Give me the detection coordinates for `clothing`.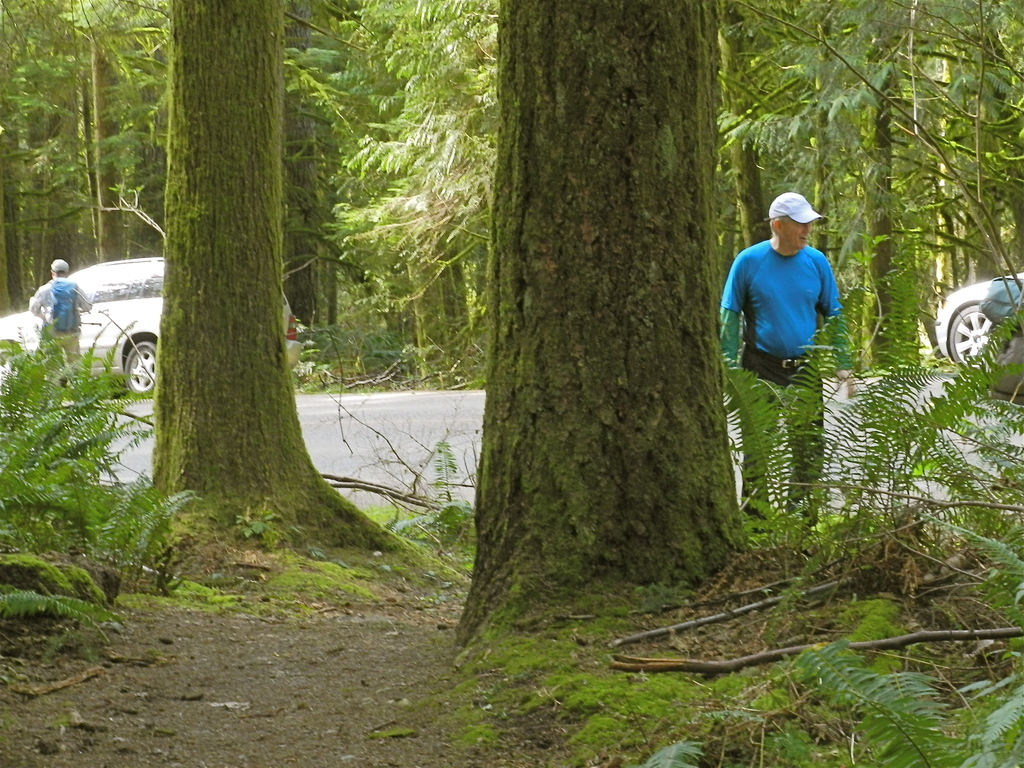
x1=724 y1=206 x2=851 y2=487.
